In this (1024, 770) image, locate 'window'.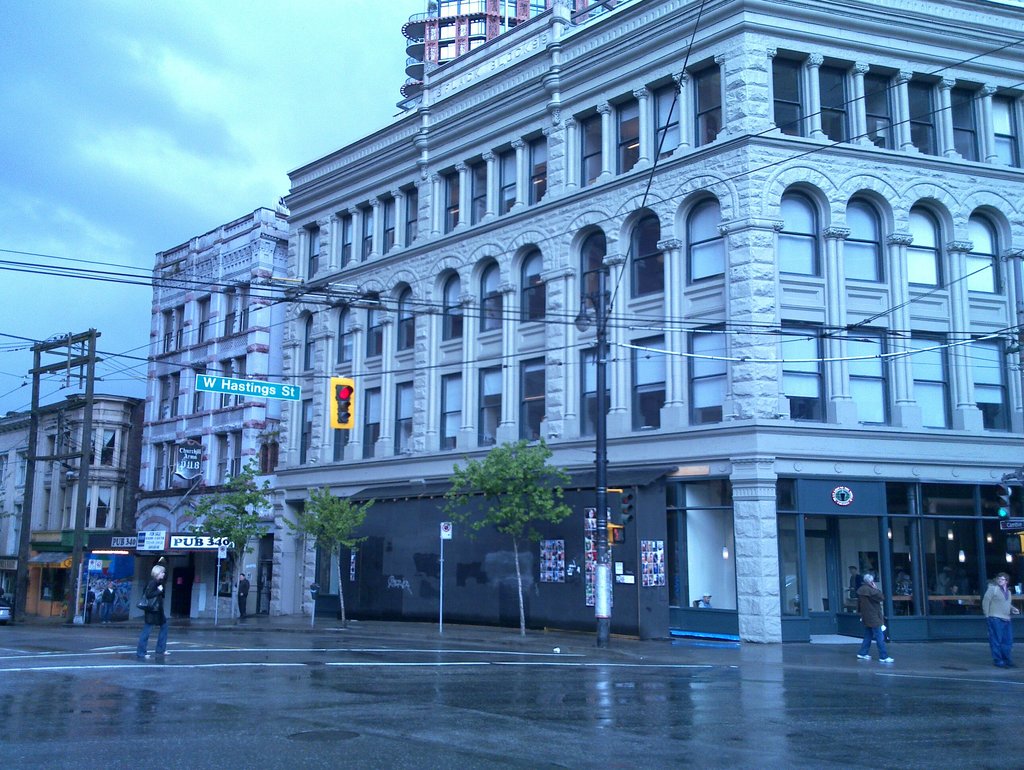
Bounding box: select_region(439, 172, 455, 236).
